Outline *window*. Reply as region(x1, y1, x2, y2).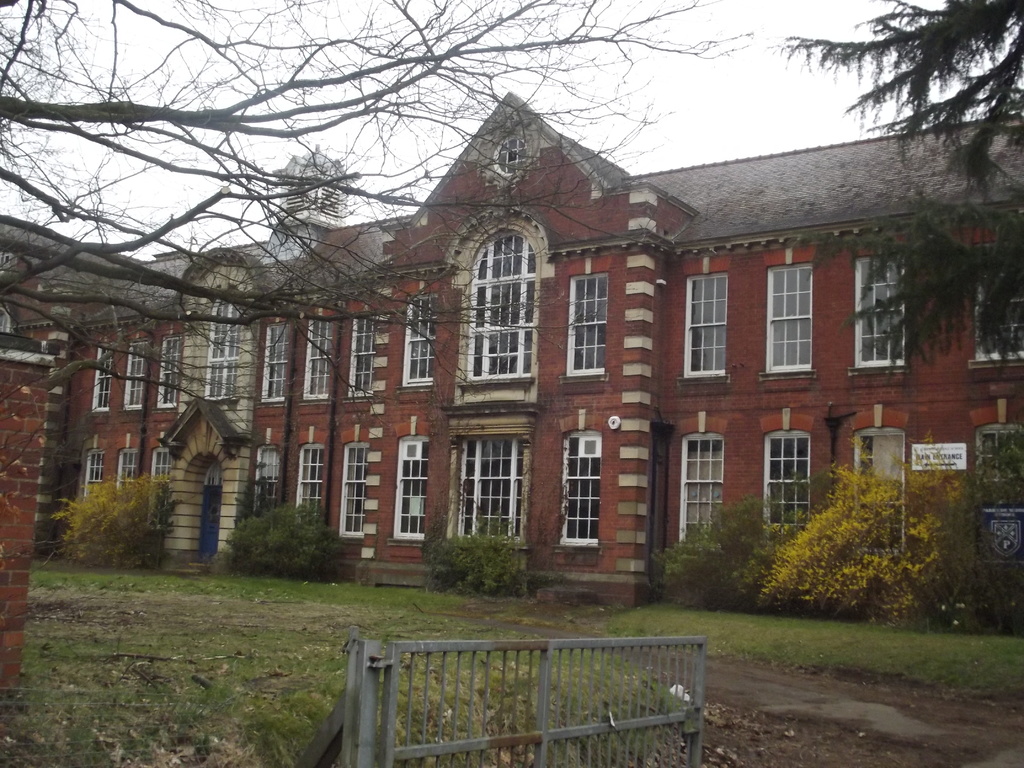
region(117, 447, 140, 490).
